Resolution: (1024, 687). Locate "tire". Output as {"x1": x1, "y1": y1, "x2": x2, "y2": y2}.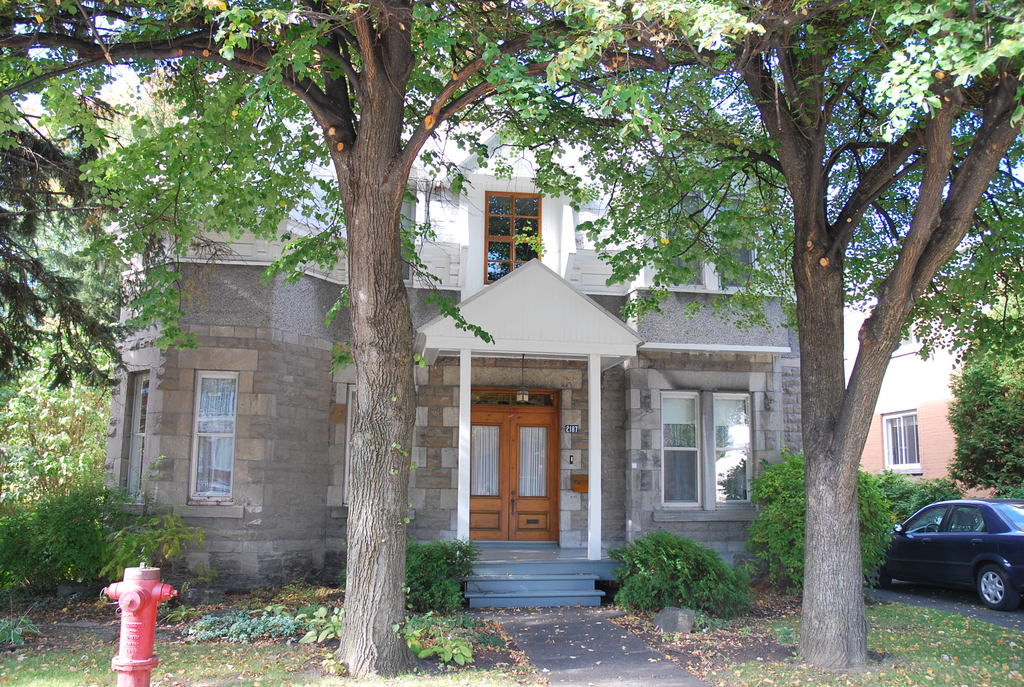
{"x1": 967, "y1": 557, "x2": 1016, "y2": 615}.
